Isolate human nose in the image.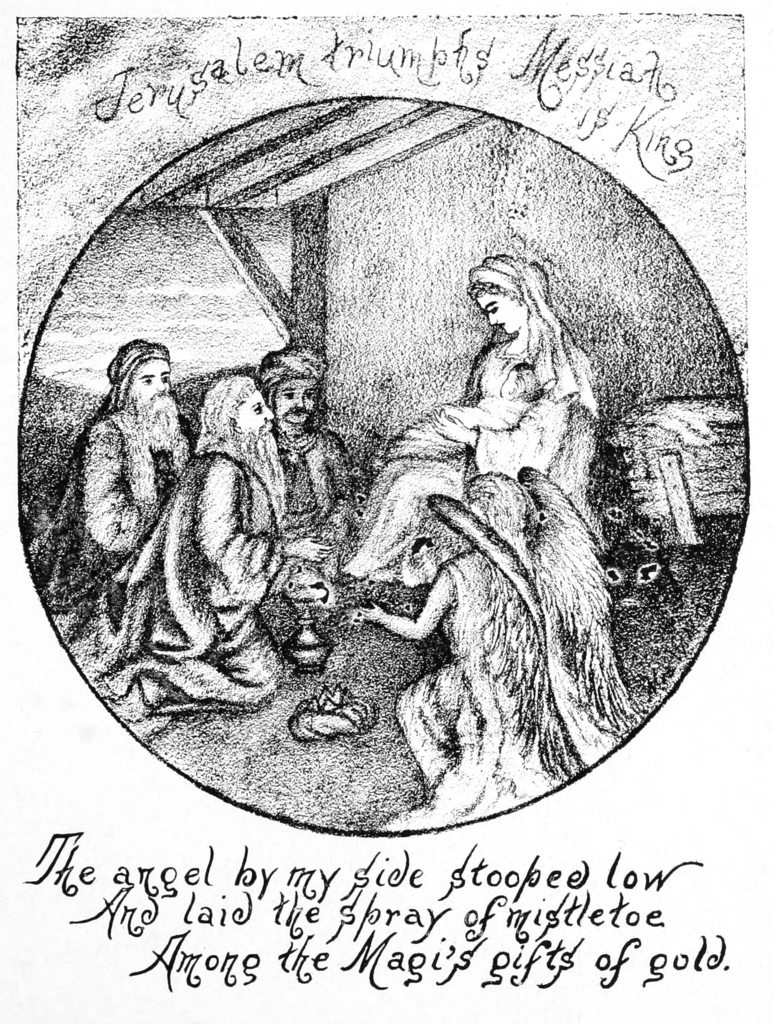
Isolated region: rect(265, 407, 272, 417).
